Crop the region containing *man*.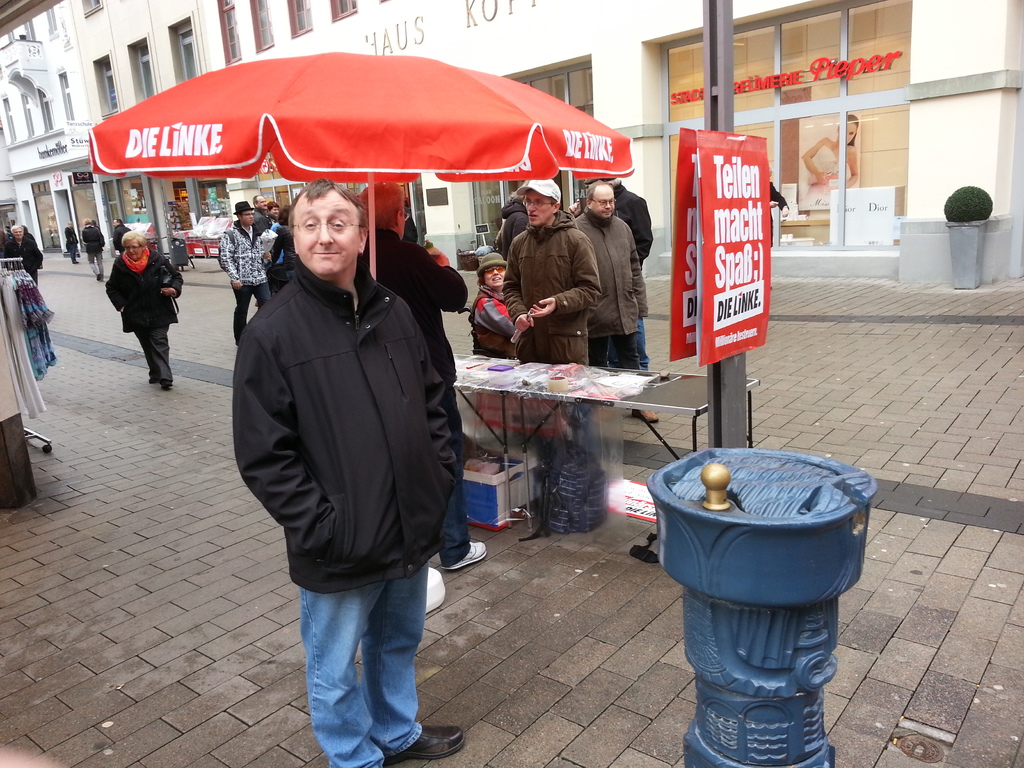
Crop region: Rect(233, 182, 488, 767).
